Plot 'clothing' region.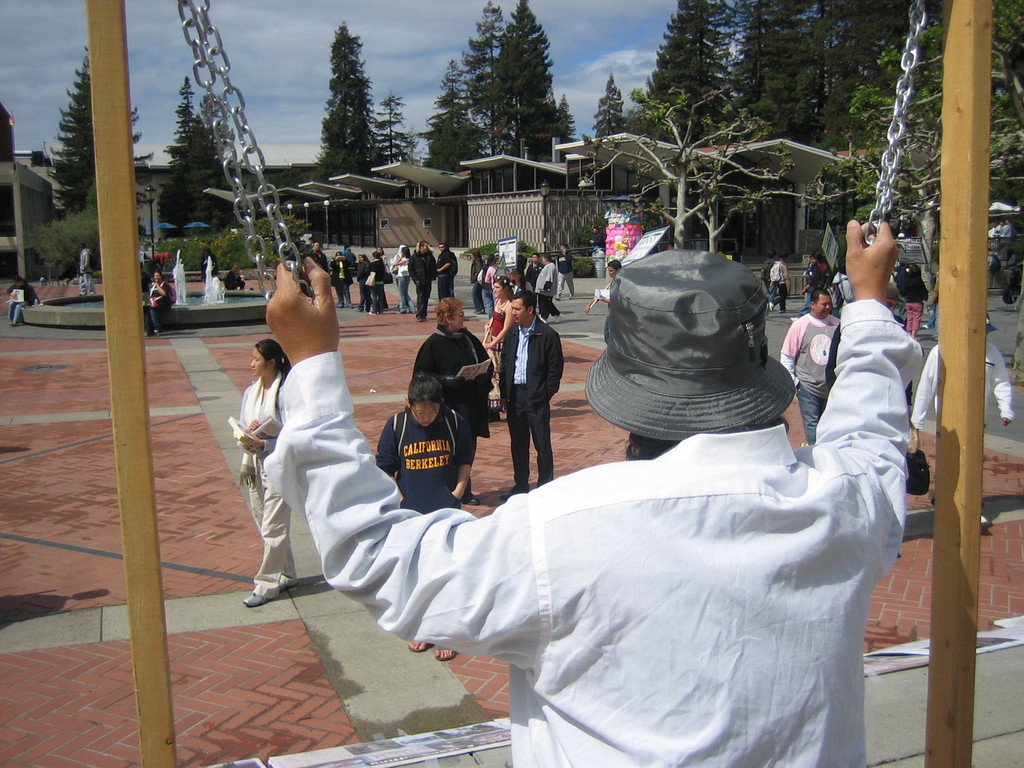
Plotted at pyautogui.locateOnScreen(832, 271, 857, 307).
